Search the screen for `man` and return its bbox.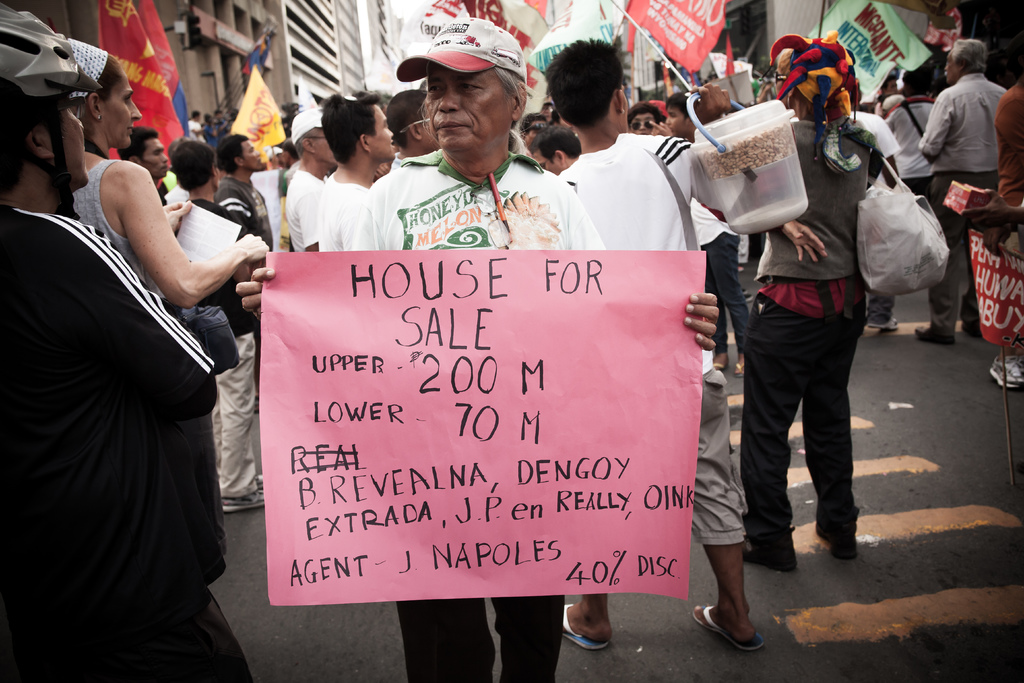
Found: bbox=(920, 37, 1015, 349).
